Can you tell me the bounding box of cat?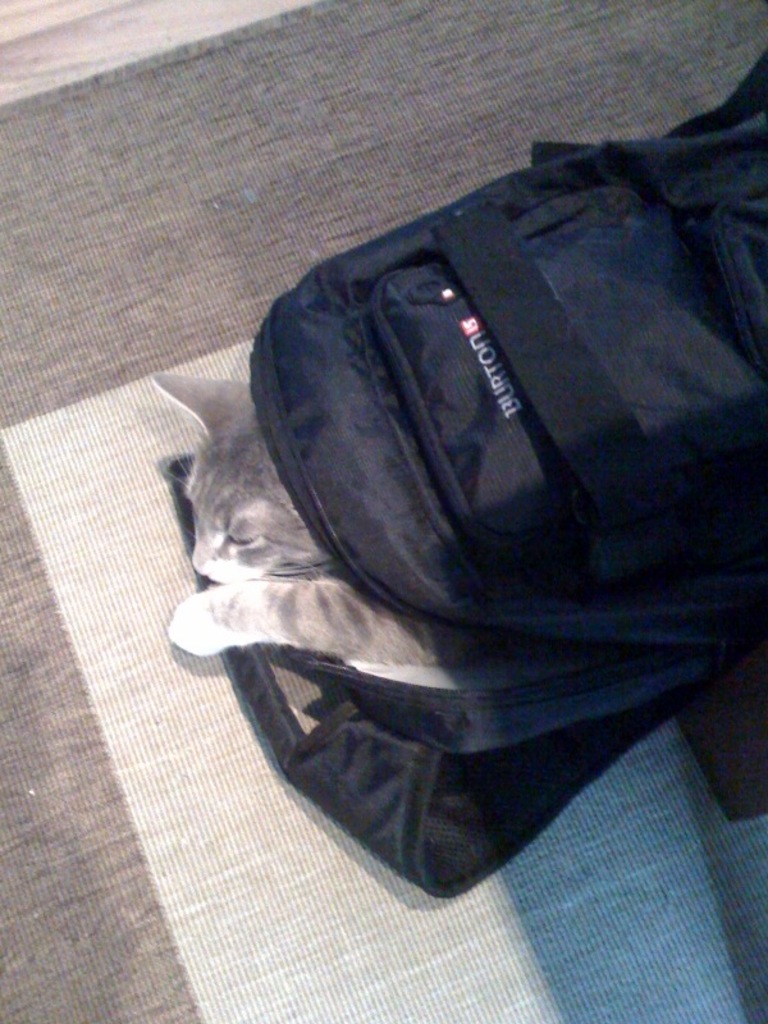
[x1=147, y1=371, x2=430, y2=666].
